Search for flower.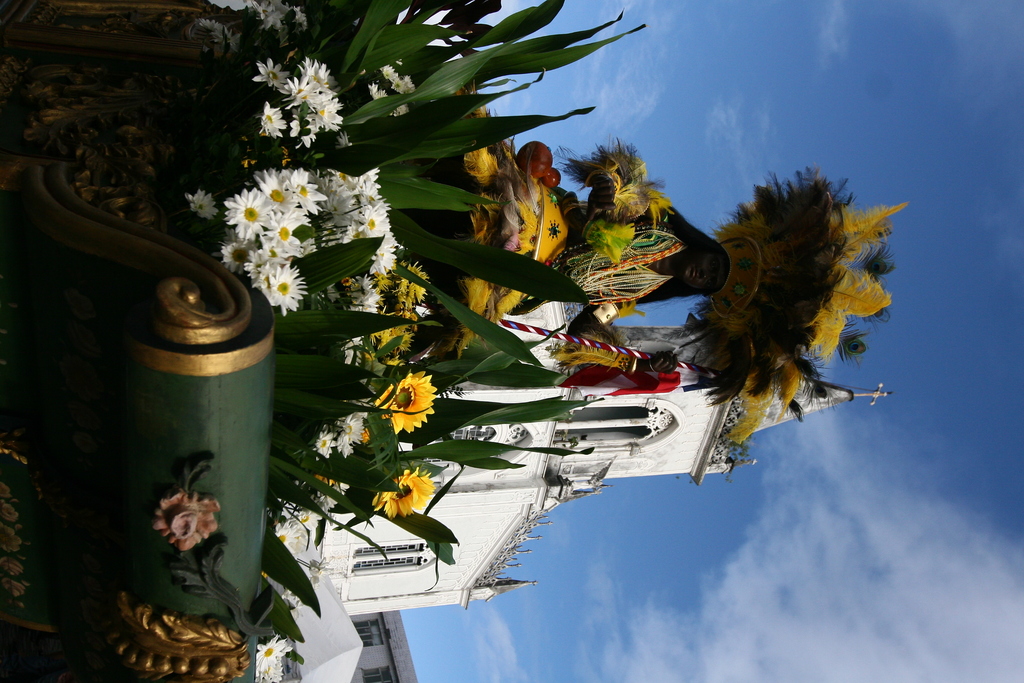
Found at box=[242, 63, 351, 137].
